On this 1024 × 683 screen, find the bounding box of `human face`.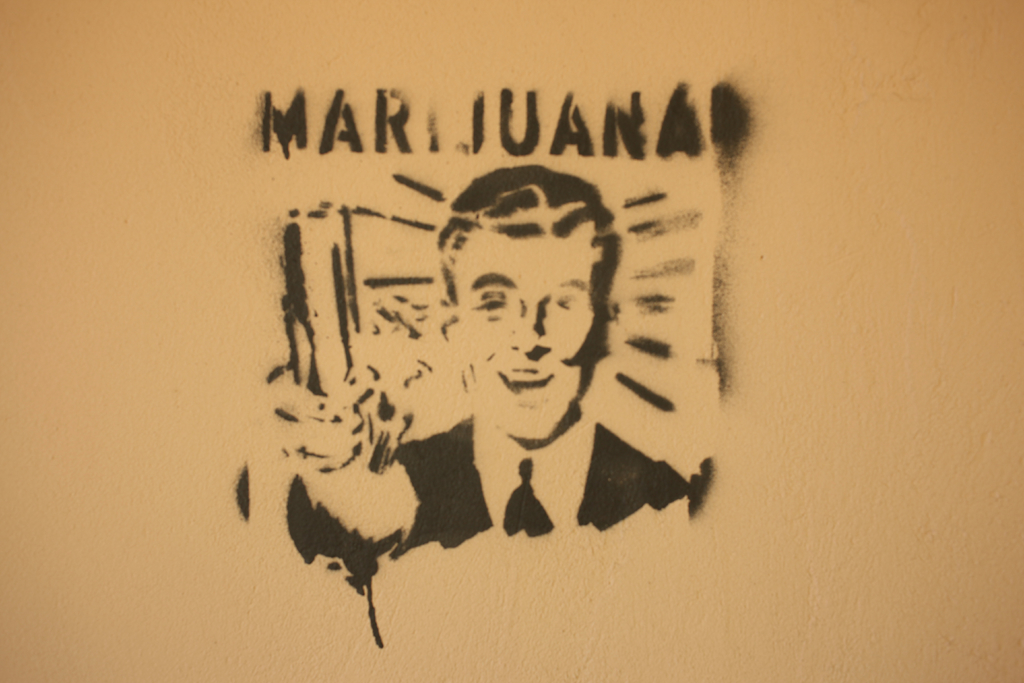
Bounding box: 456 213 611 431.
